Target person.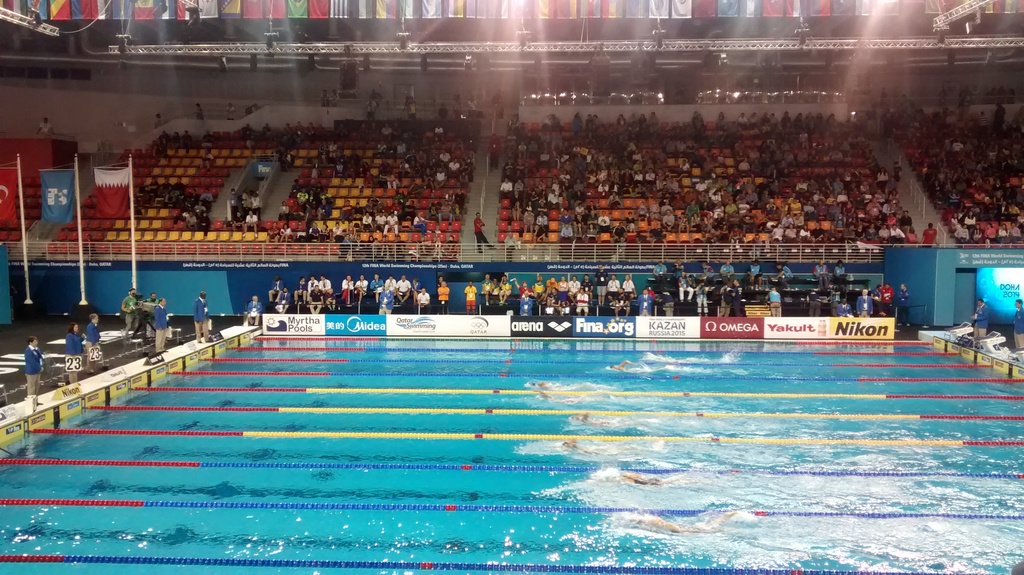
Target region: <box>495,276,511,305</box>.
